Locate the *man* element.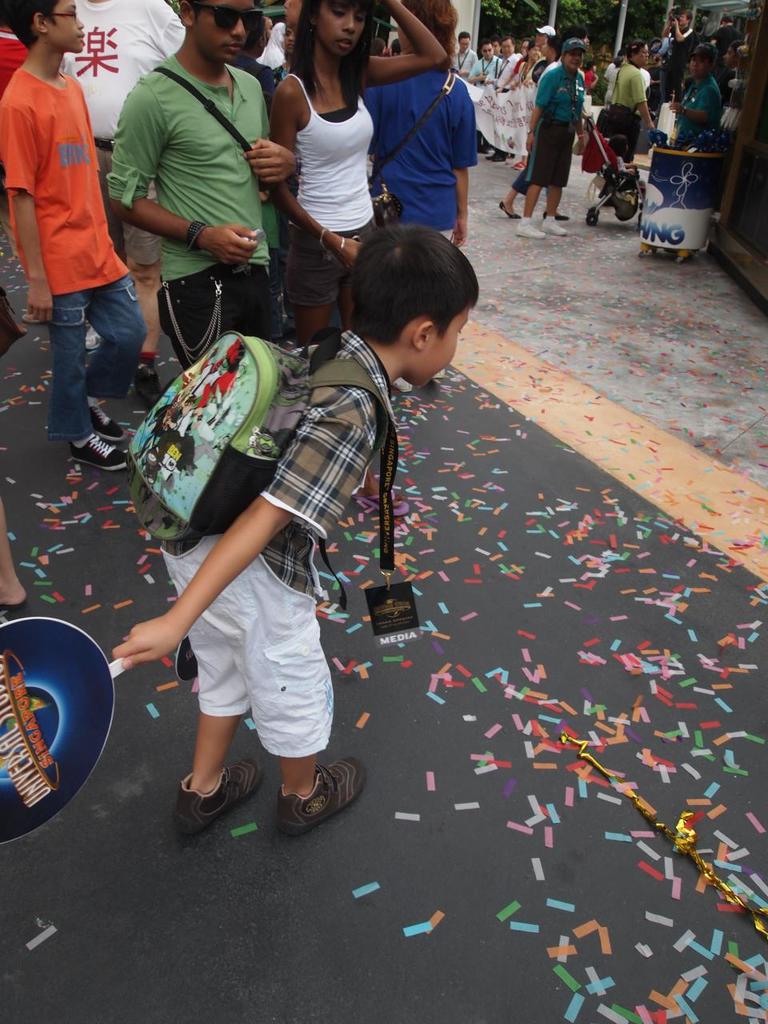
Element bbox: 468/43/503/87.
